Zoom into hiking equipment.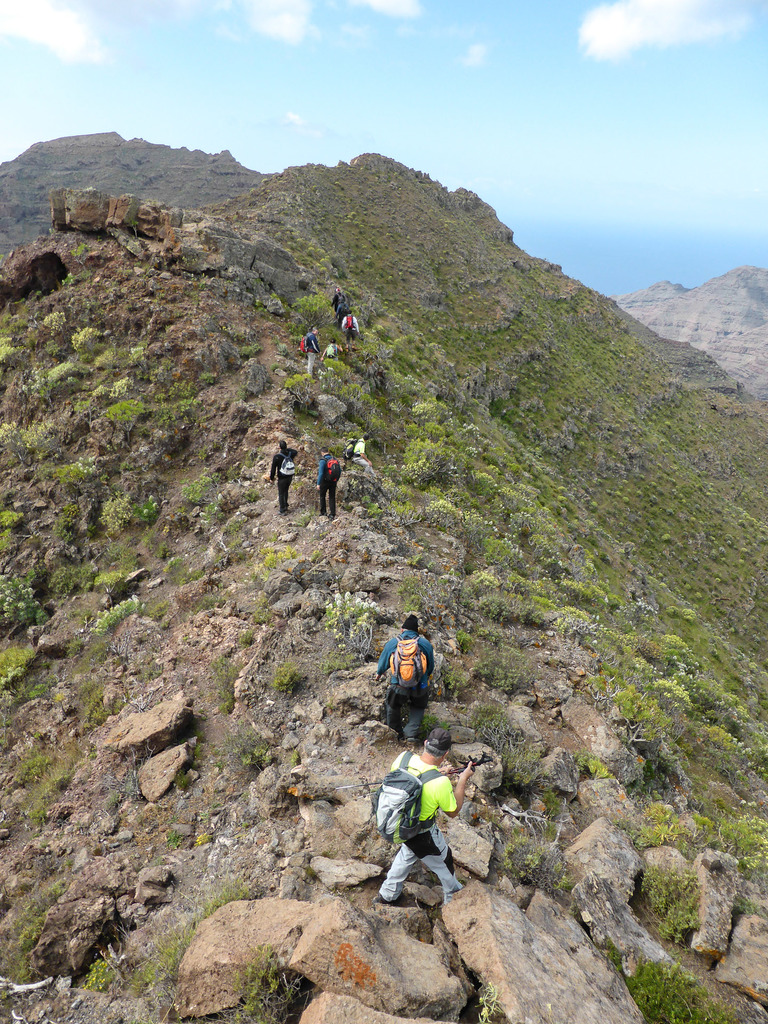
Zoom target: {"x1": 370, "y1": 746, "x2": 448, "y2": 847}.
